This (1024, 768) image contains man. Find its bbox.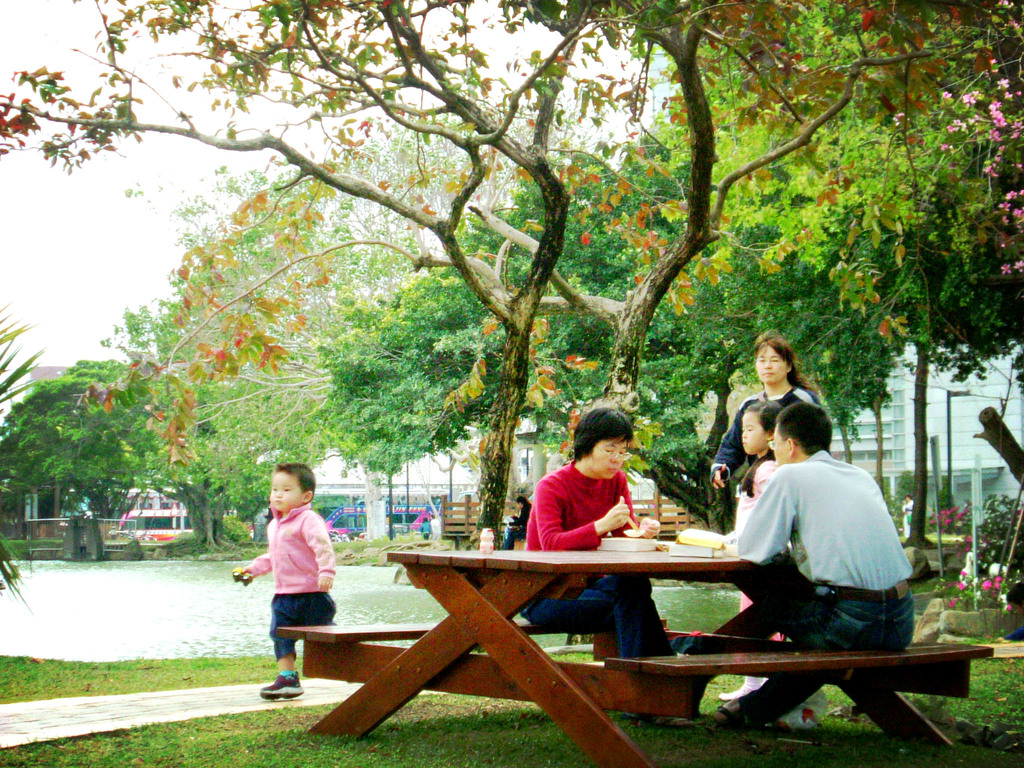
683:398:920:740.
